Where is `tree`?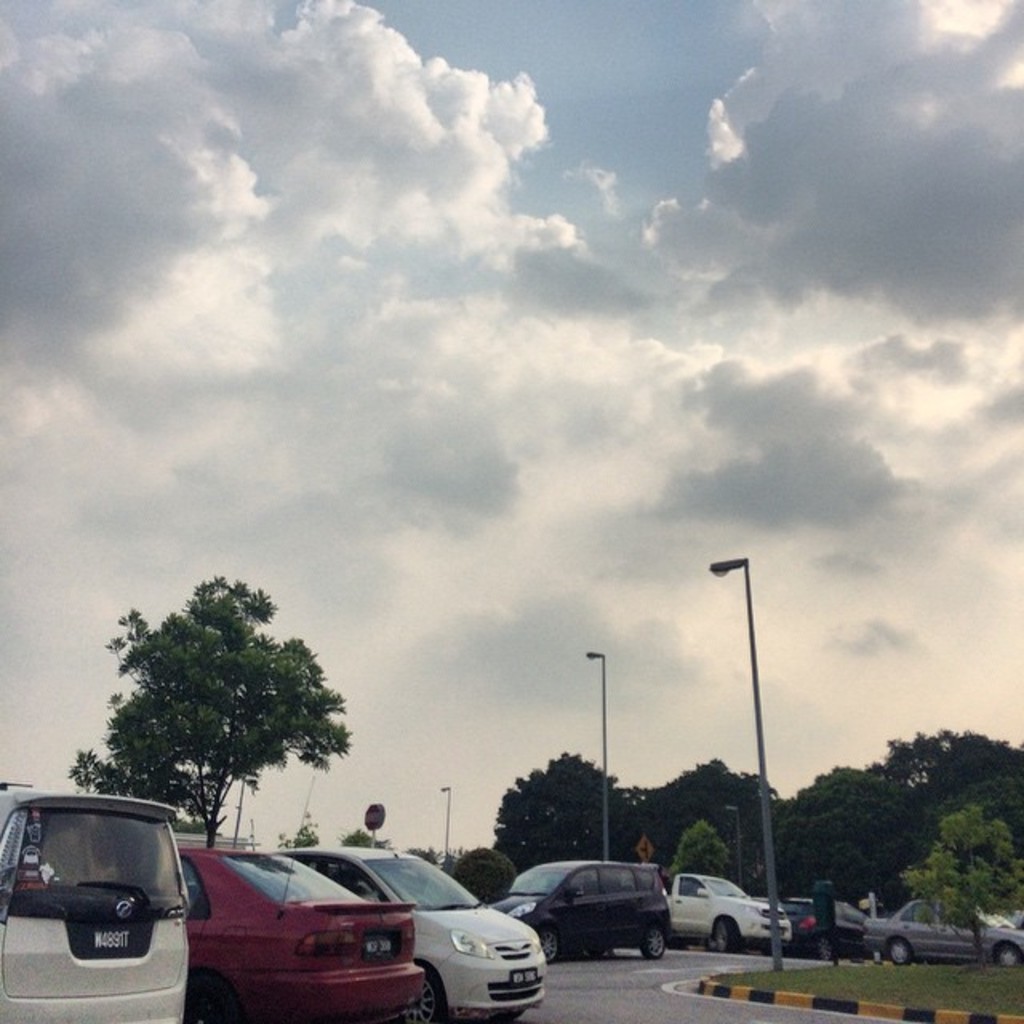
detection(83, 573, 358, 870).
